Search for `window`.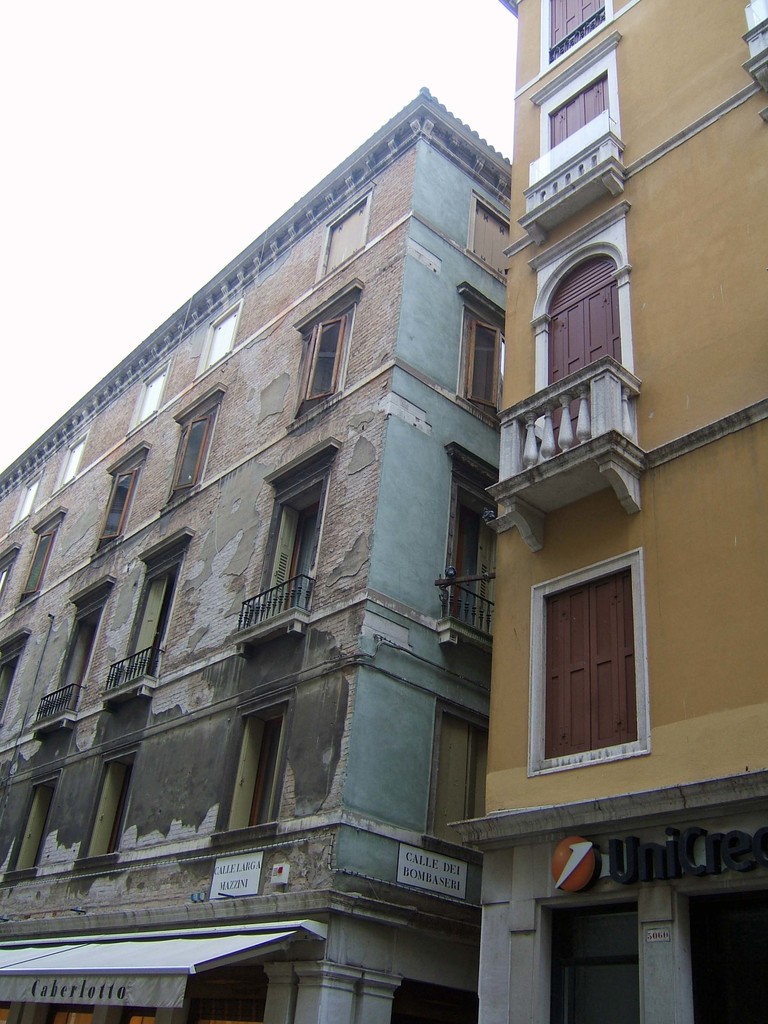
Found at 552:67:615:198.
